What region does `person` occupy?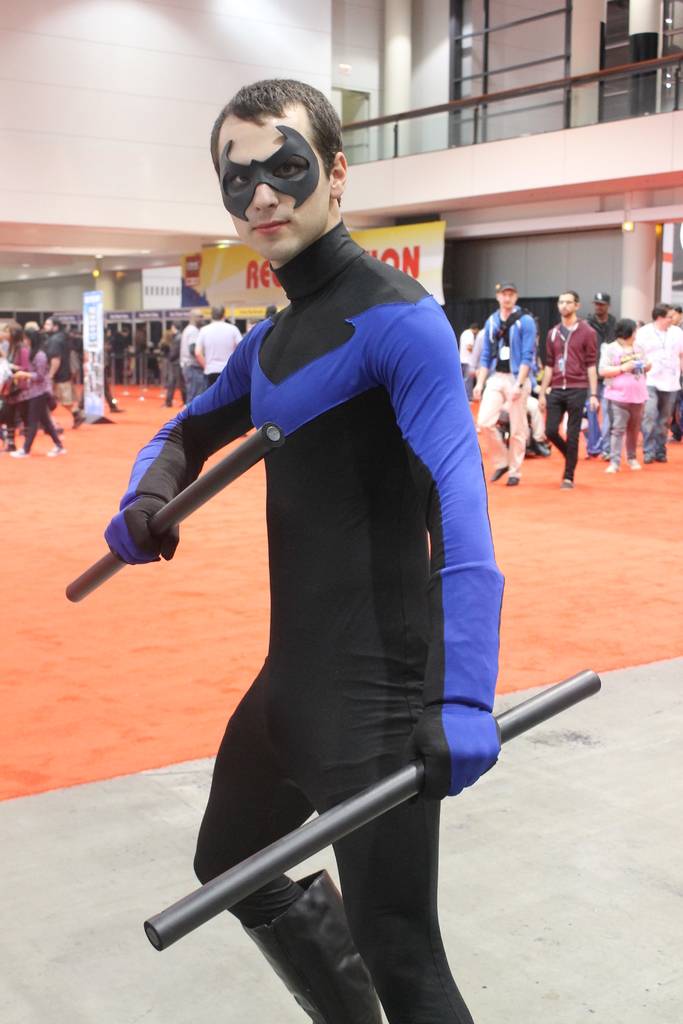
bbox=(471, 278, 539, 484).
